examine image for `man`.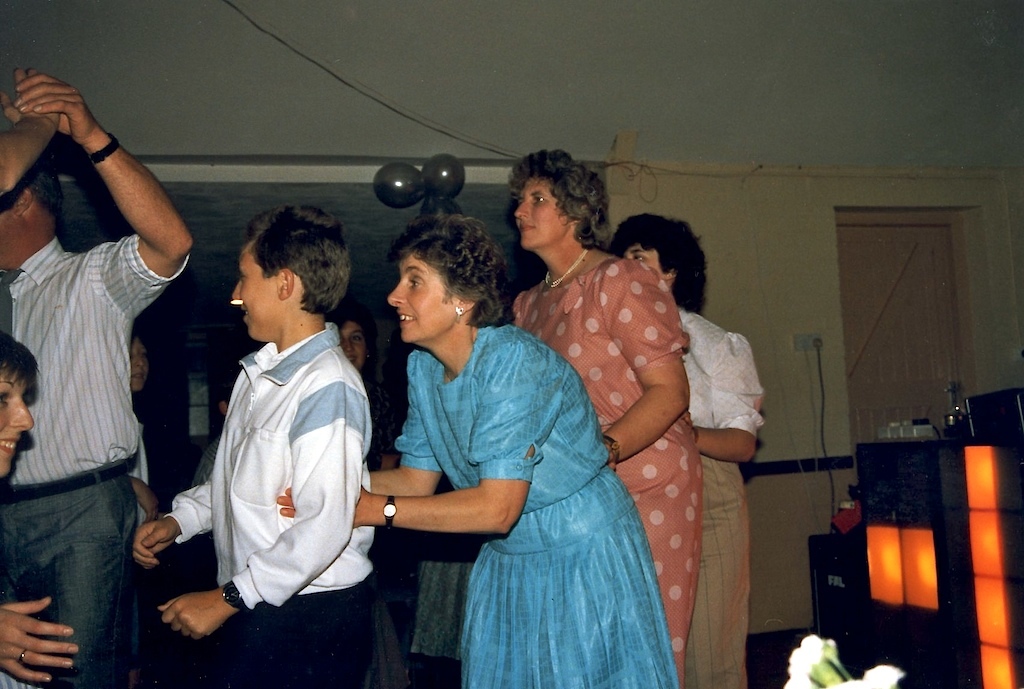
Examination result: detection(0, 70, 191, 688).
